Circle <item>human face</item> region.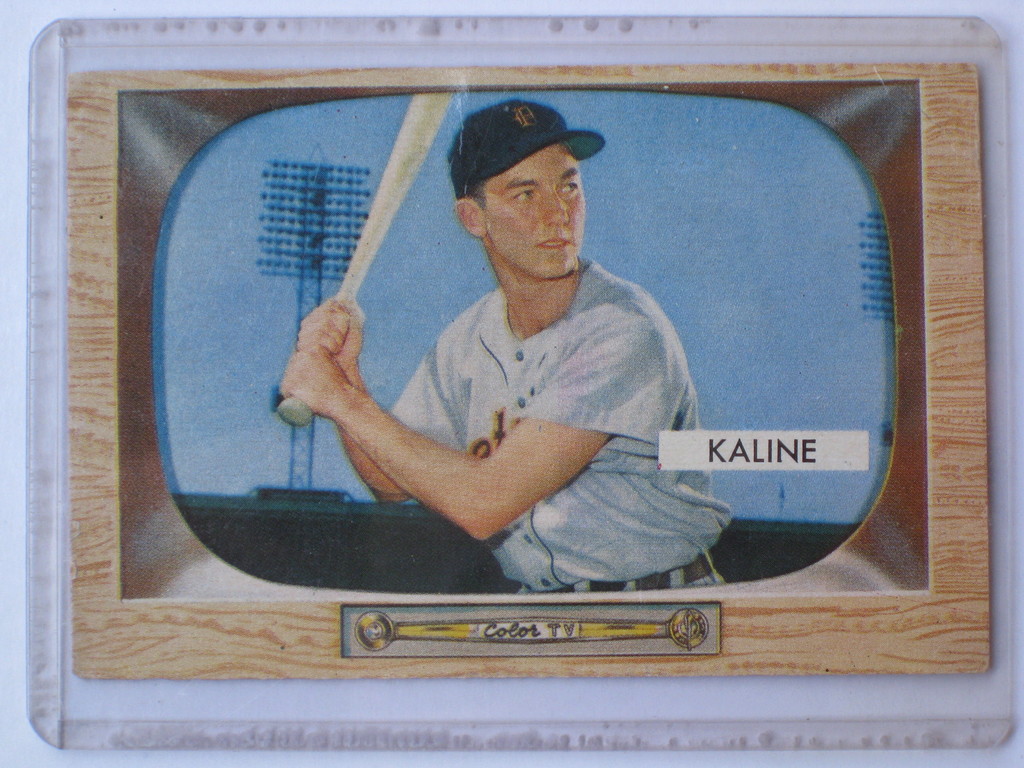
Region: box=[488, 146, 587, 277].
